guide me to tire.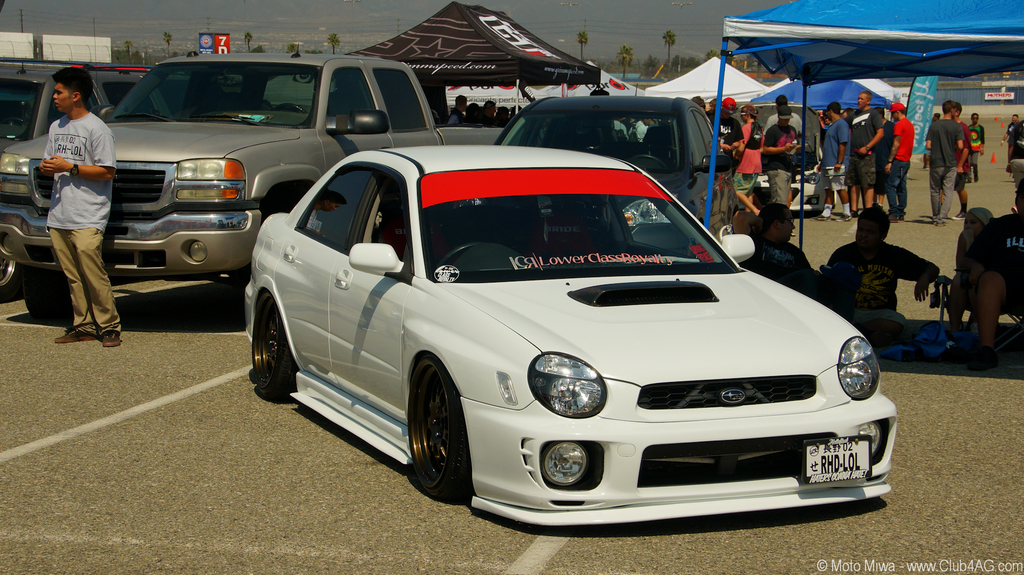
Guidance: 248,290,307,399.
